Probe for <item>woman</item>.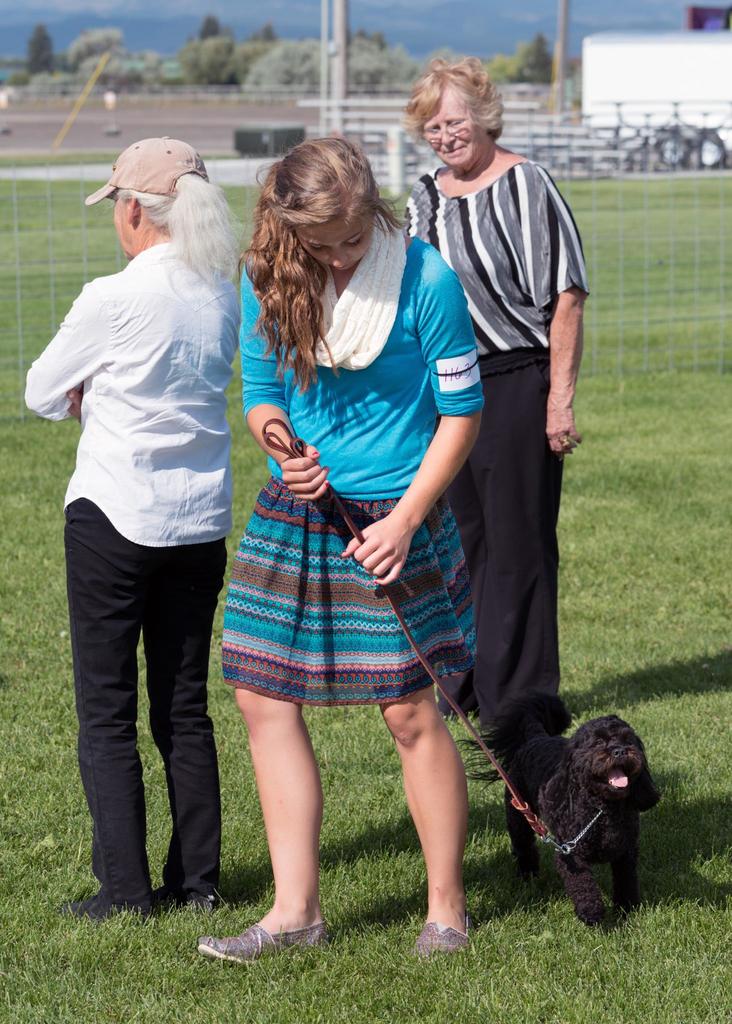
Probe result: region(198, 124, 483, 958).
